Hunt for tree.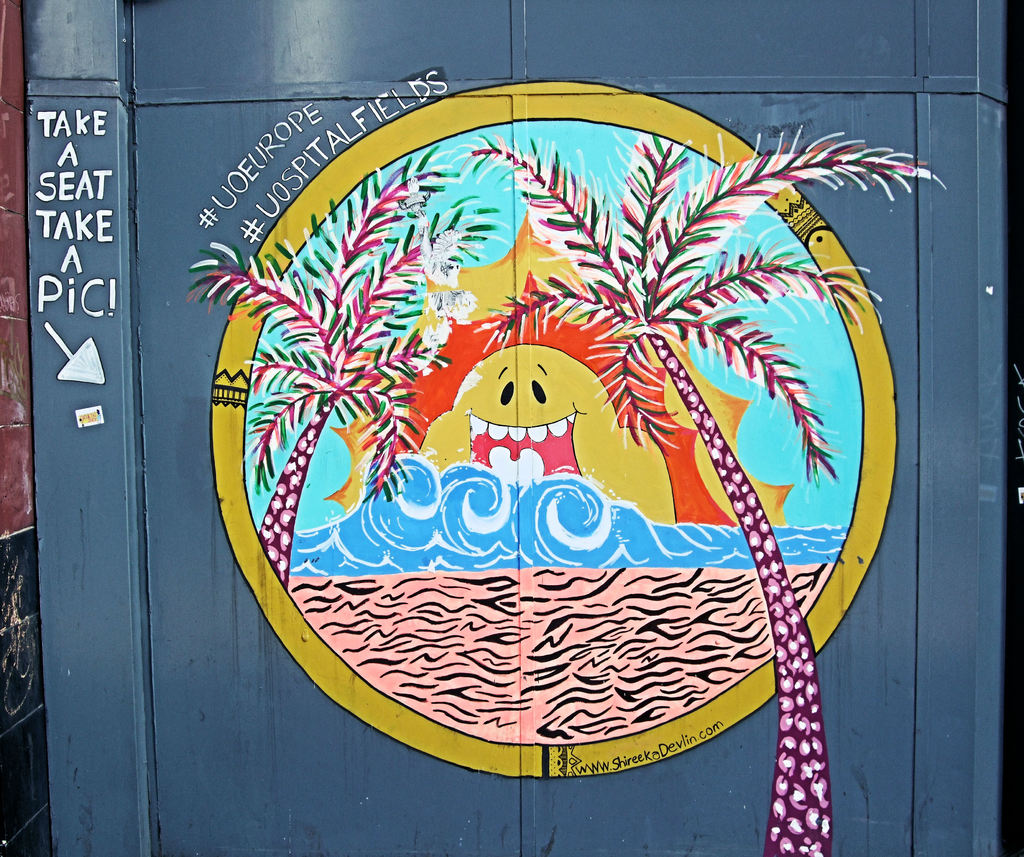
Hunted down at rect(473, 126, 943, 856).
